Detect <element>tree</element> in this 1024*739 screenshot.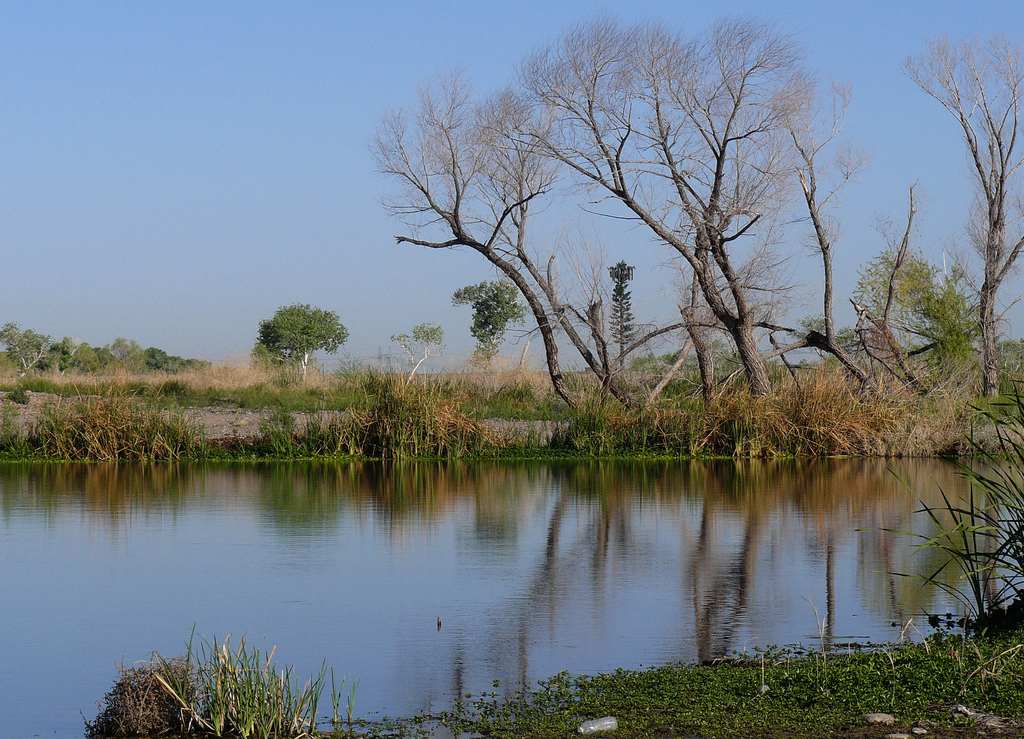
Detection: crop(385, 327, 445, 389).
